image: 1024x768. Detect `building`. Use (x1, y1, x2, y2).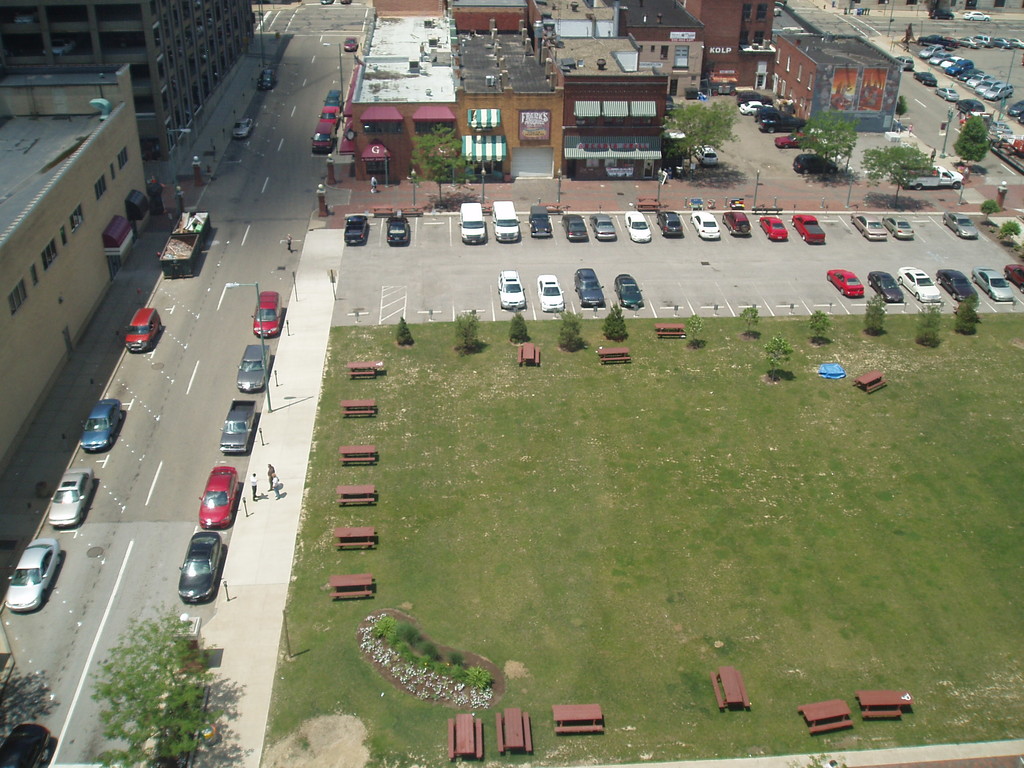
(331, 0, 470, 192).
